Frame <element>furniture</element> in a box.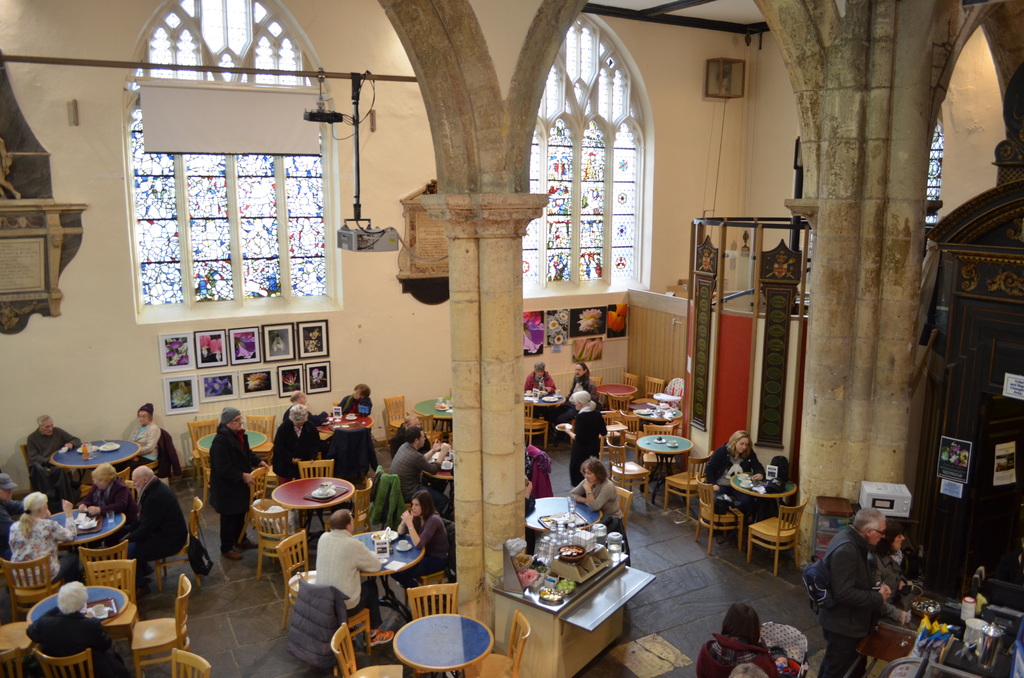
select_region(624, 372, 636, 393).
